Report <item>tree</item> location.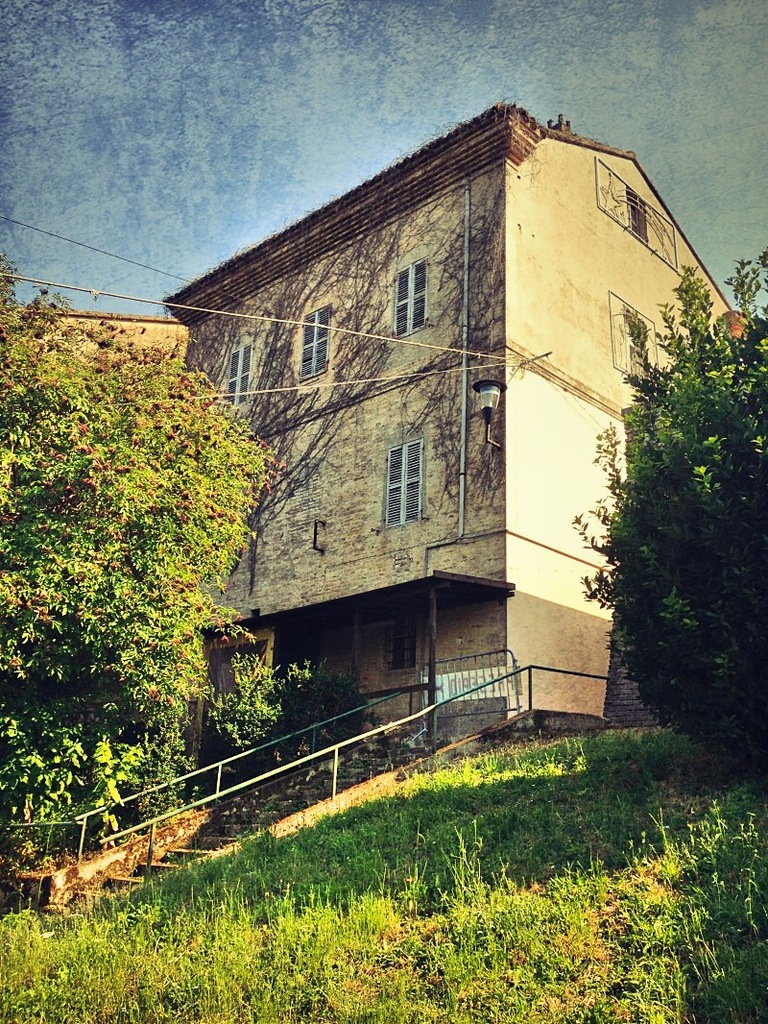
Report: pyautogui.locateOnScreen(0, 264, 270, 822).
